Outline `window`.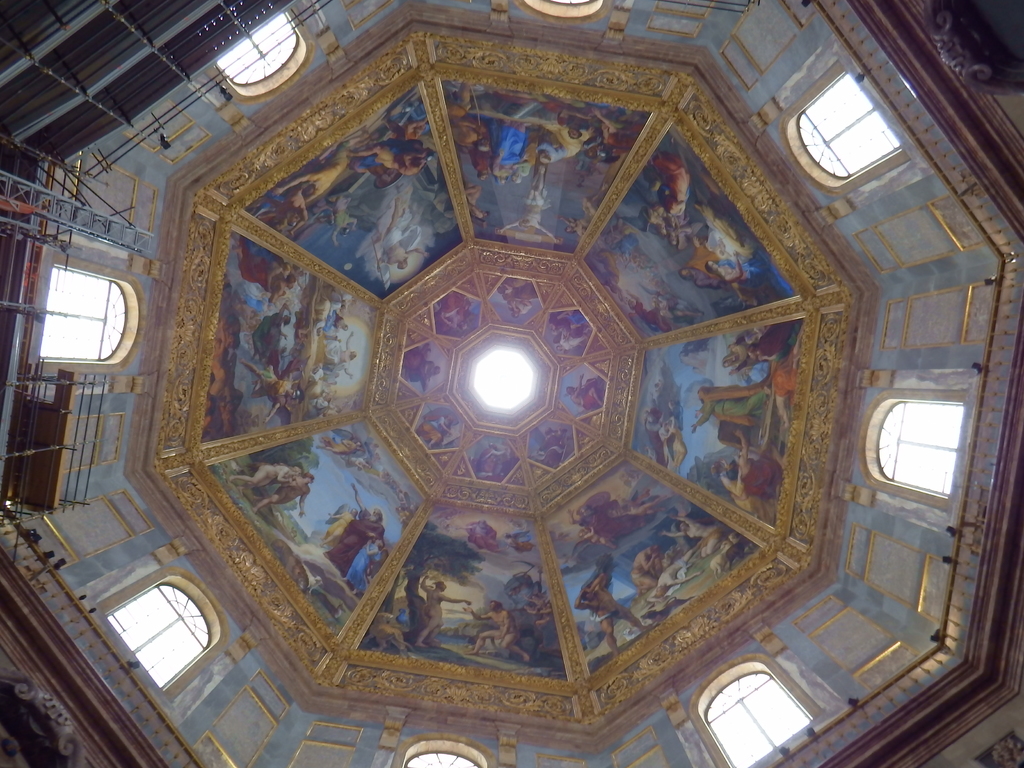
Outline: x1=874 y1=408 x2=961 y2=499.
